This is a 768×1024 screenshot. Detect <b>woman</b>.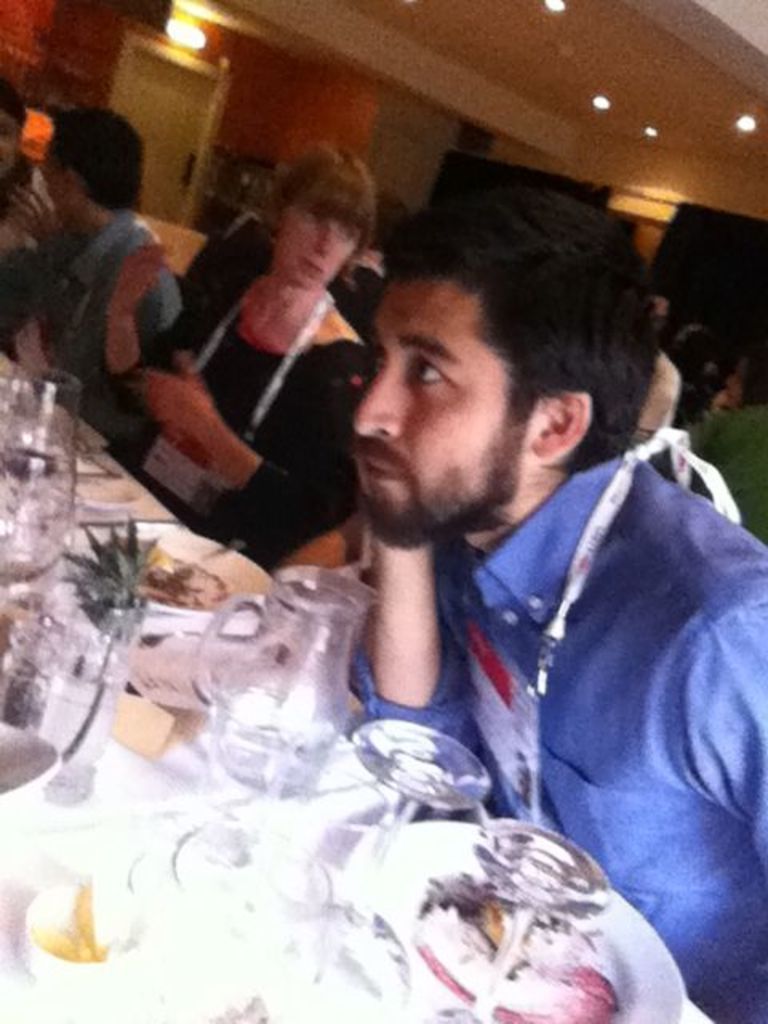
[75,126,395,570].
